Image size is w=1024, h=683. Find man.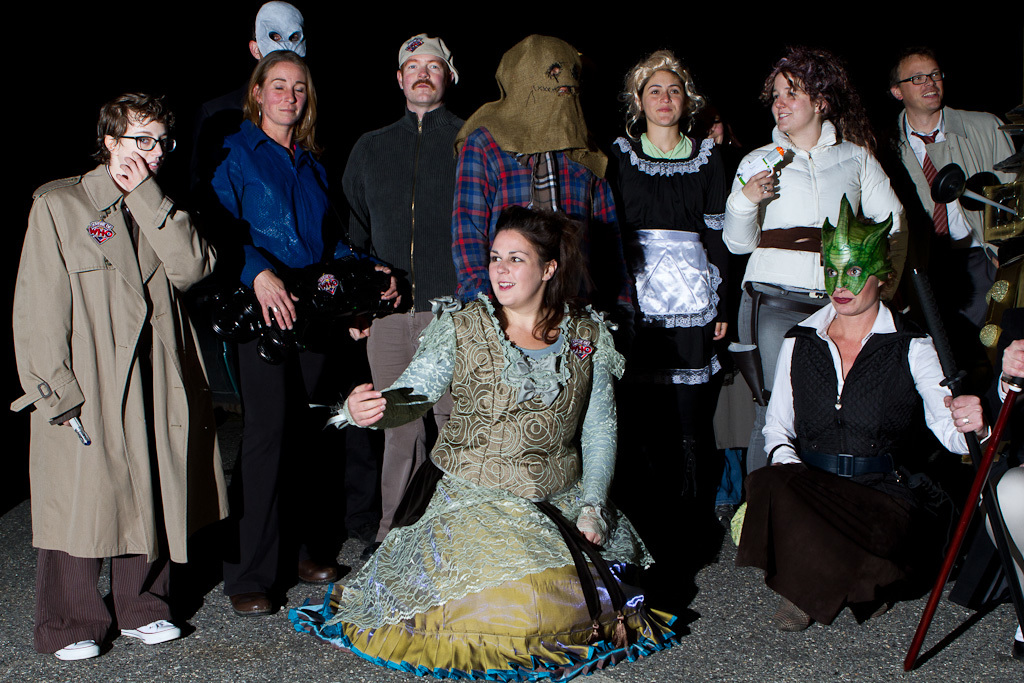
bbox=[5, 65, 196, 645].
